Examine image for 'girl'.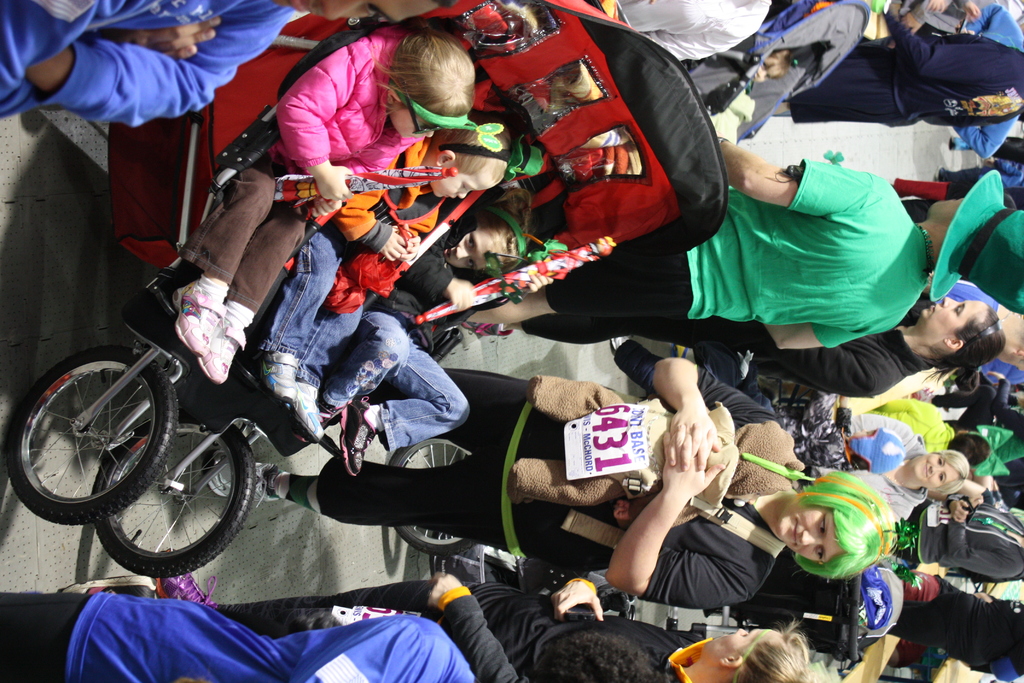
Examination result: <bbox>295, 183, 572, 479</bbox>.
